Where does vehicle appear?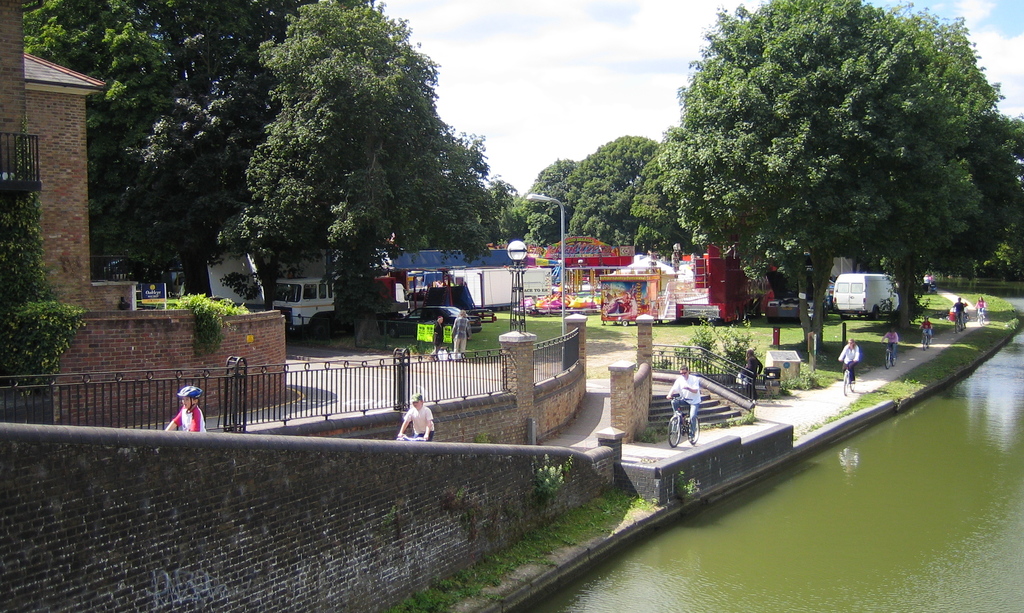
Appears at <region>271, 272, 397, 339</region>.
